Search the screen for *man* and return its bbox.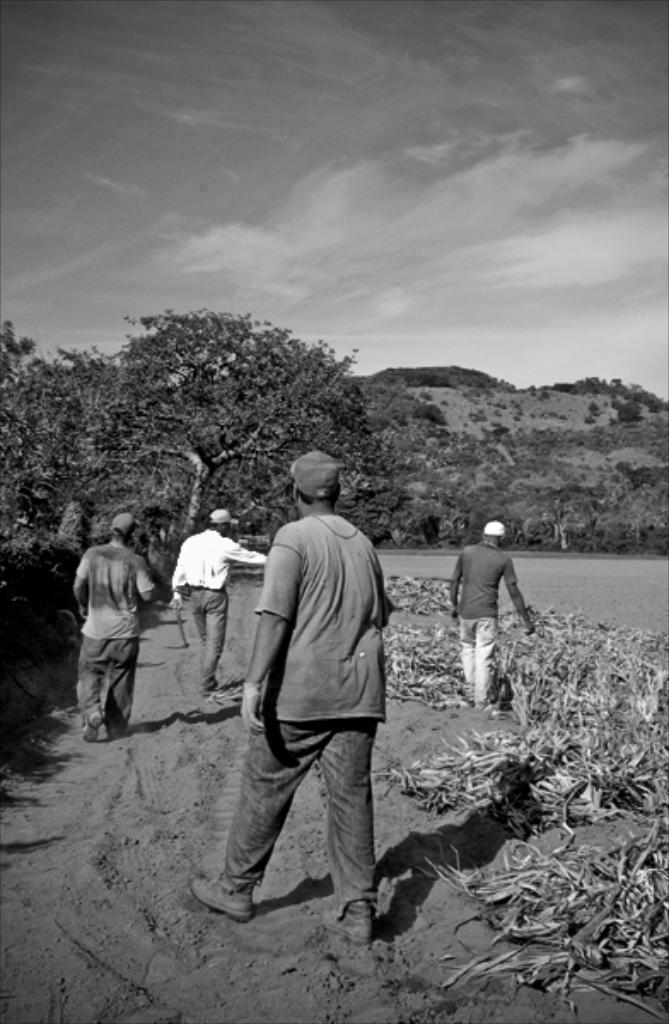
Found: Rect(75, 515, 159, 732).
